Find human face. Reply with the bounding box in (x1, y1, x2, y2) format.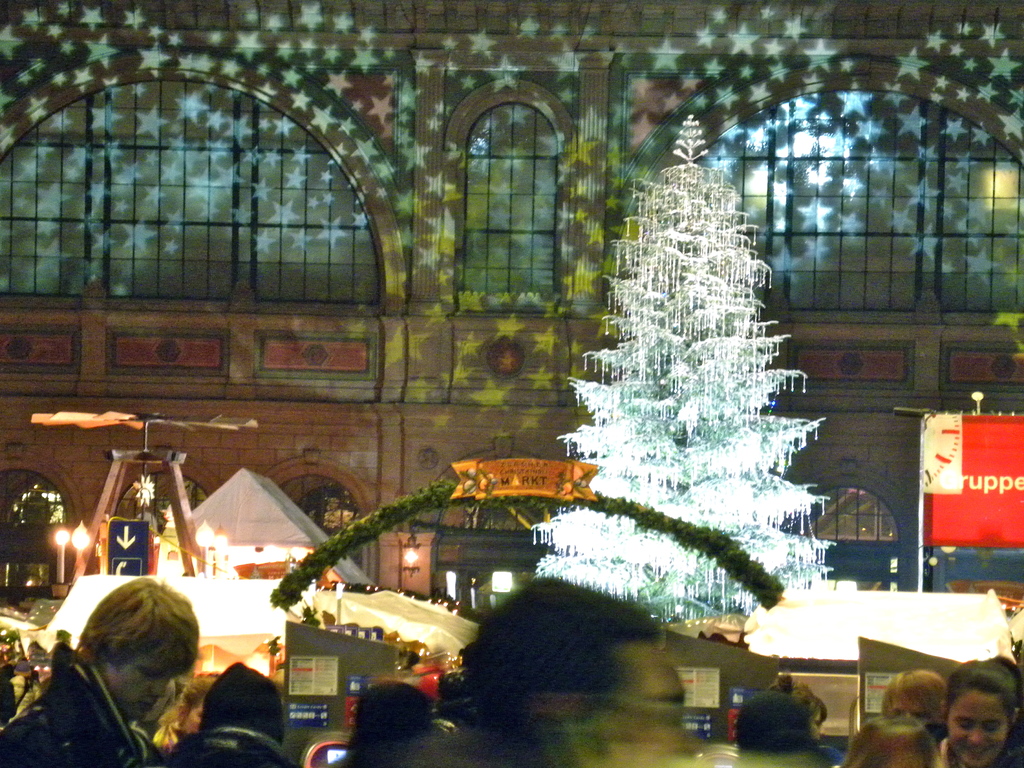
(102, 644, 186, 729).
